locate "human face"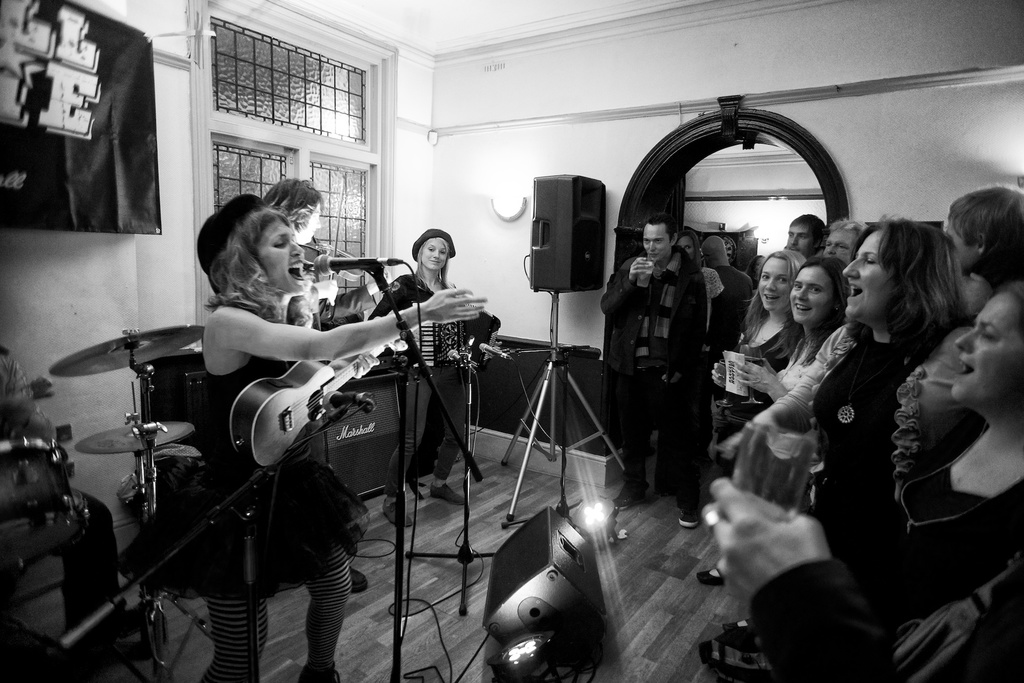
294 201 321 250
